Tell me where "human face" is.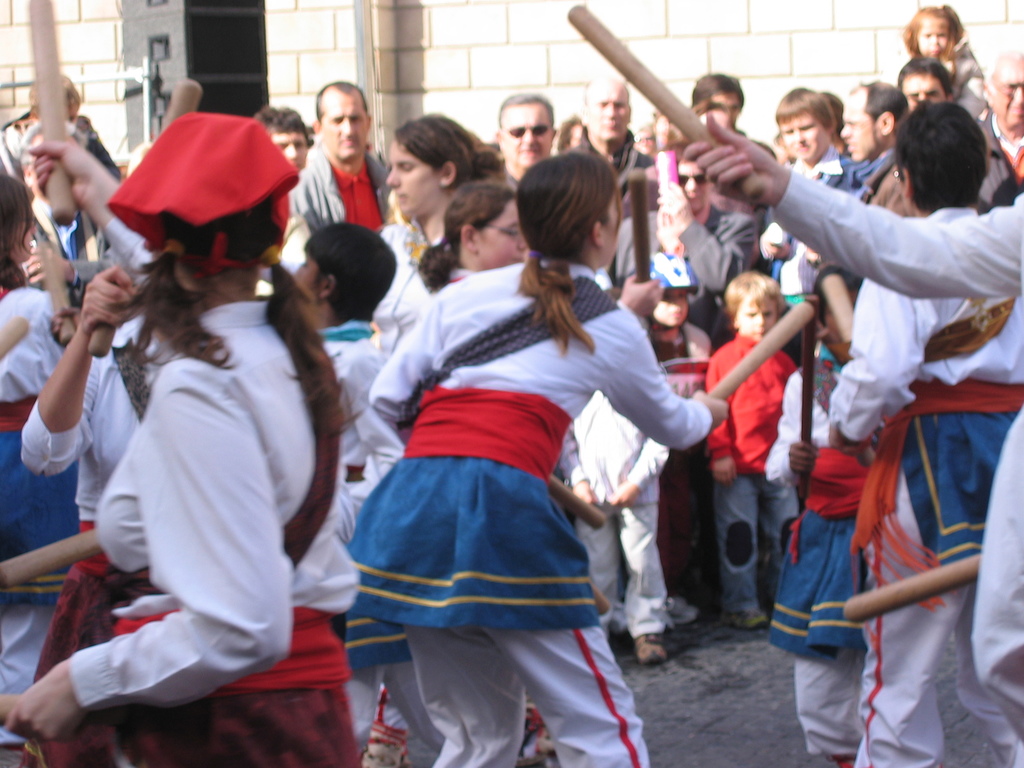
"human face" is at <region>902, 73, 947, 108</region>.
